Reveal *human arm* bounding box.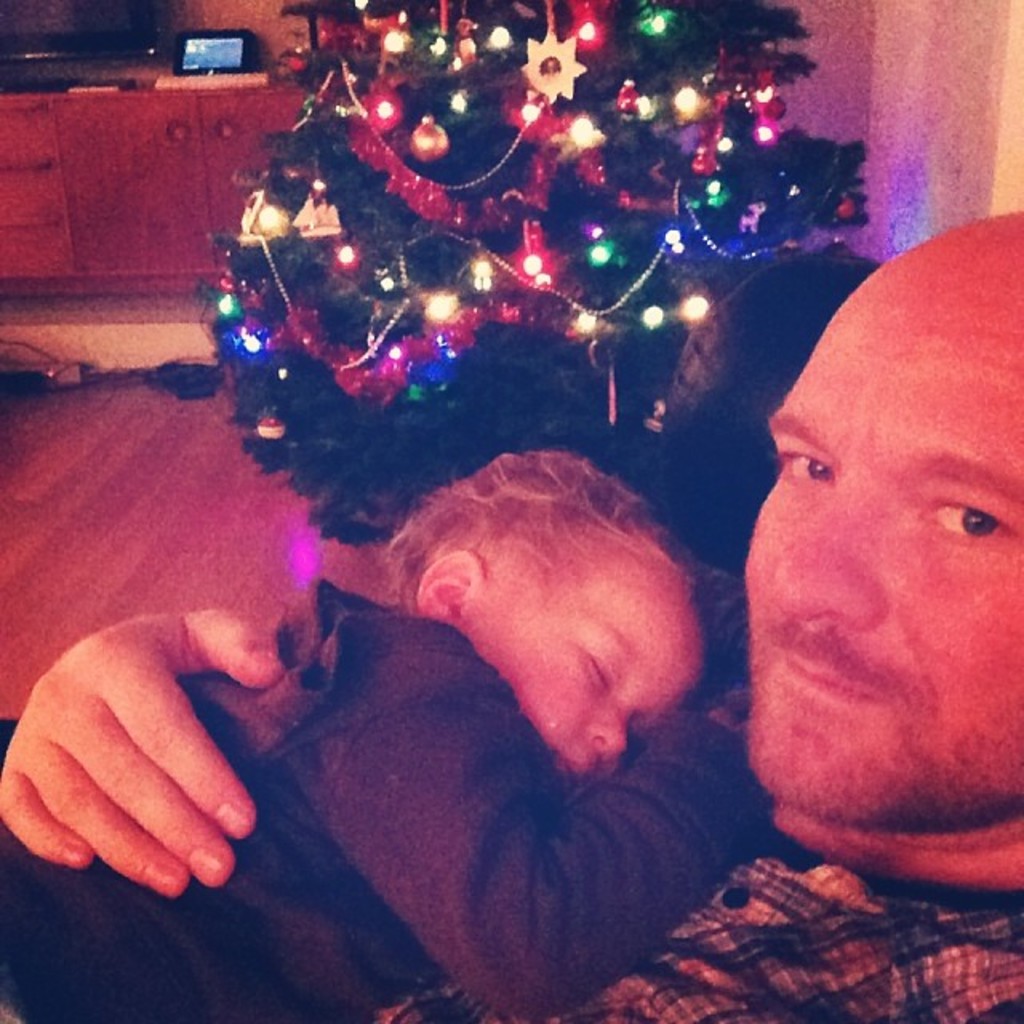
Revealed: bbox=(258, 587, 766, 989).
